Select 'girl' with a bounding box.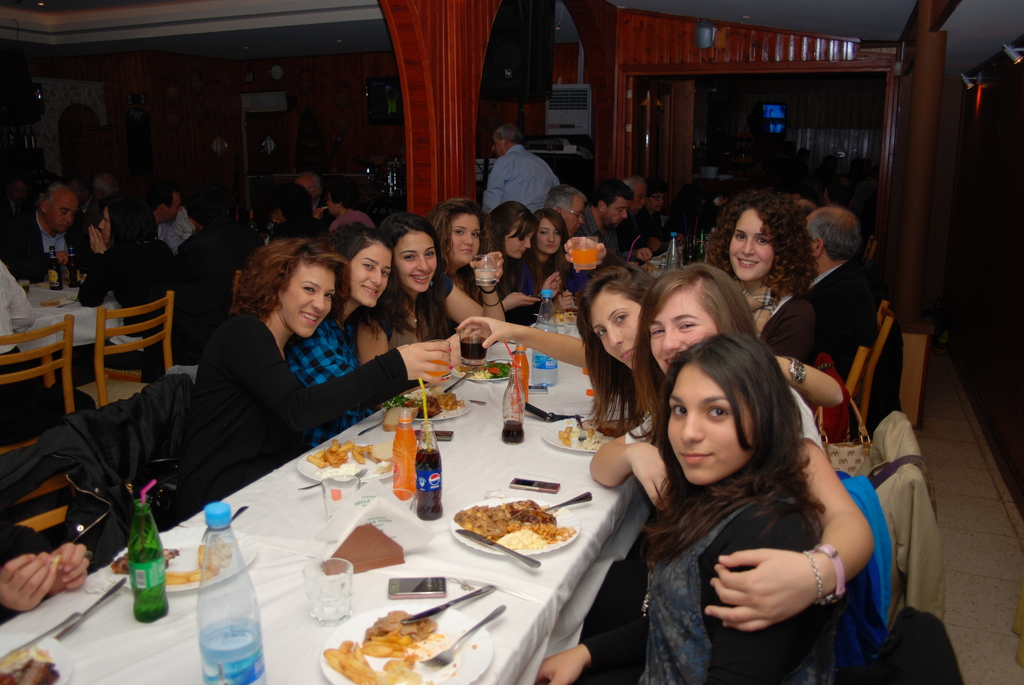
left=439, top=204, right=497, bottom=304.
